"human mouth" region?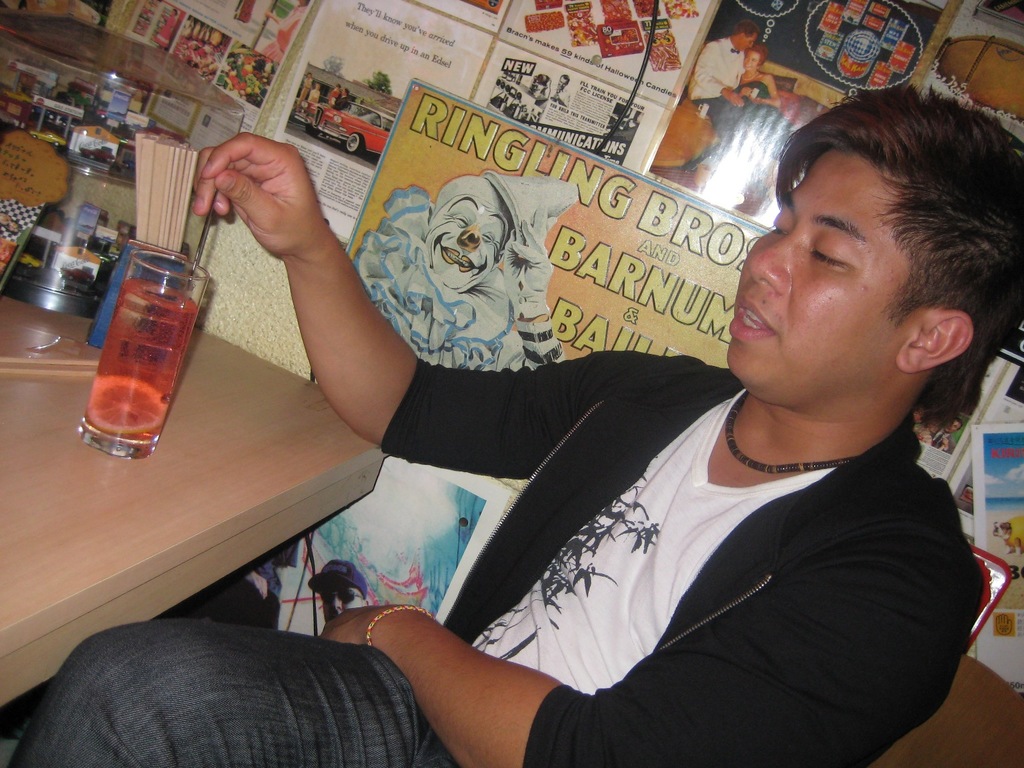
731 291 779 335
